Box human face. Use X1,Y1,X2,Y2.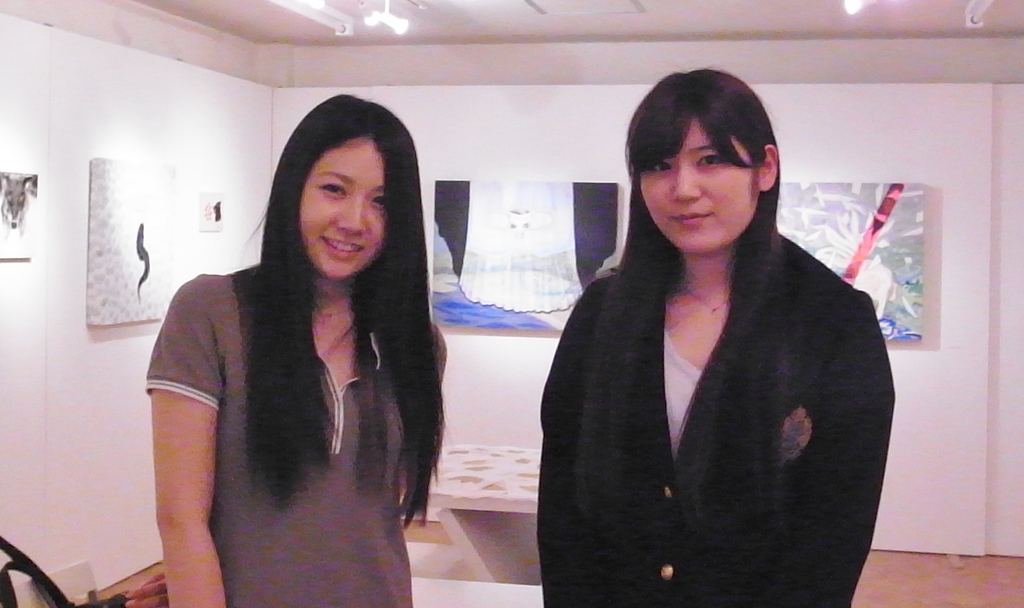
629,111,755,258.
